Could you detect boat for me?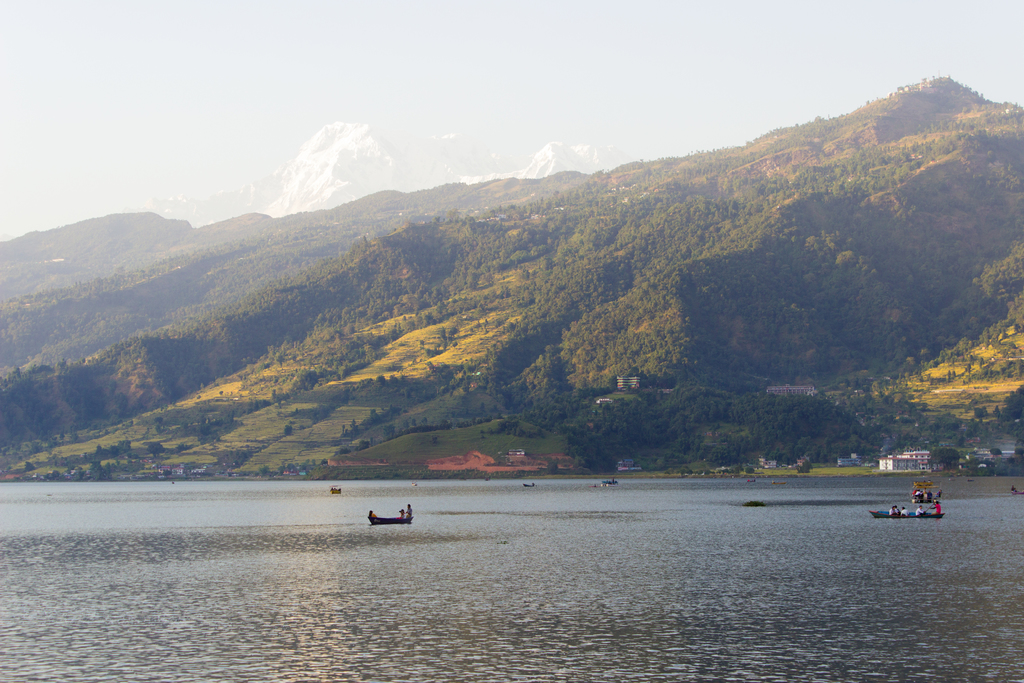
Detection result: bbox=[369, 514, 412, 522].
